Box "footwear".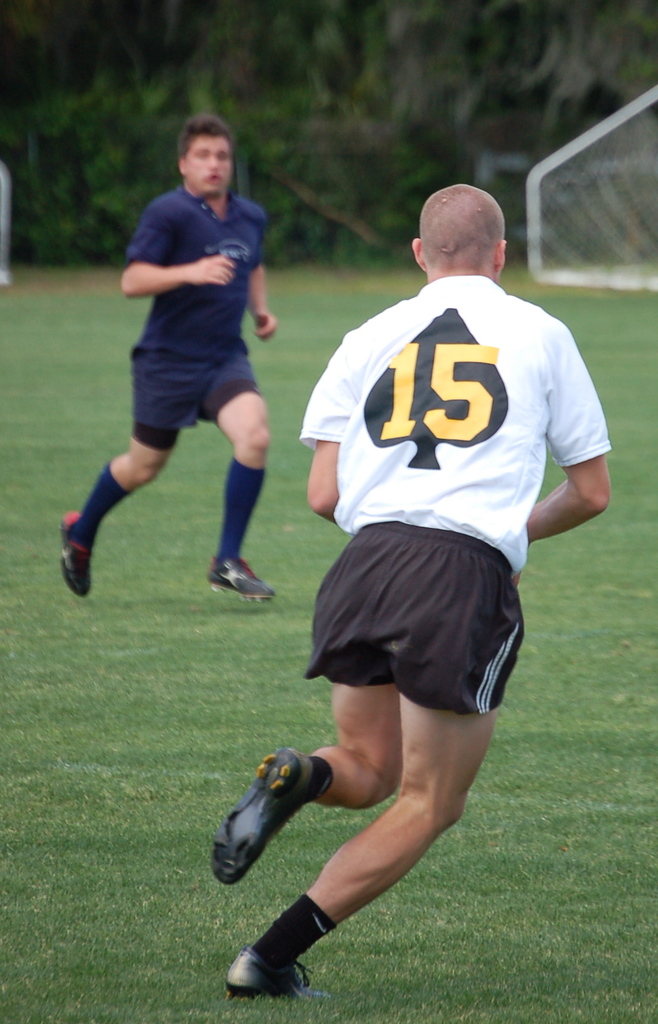
(x1=203, y1=557, x2=280, y2=604).
